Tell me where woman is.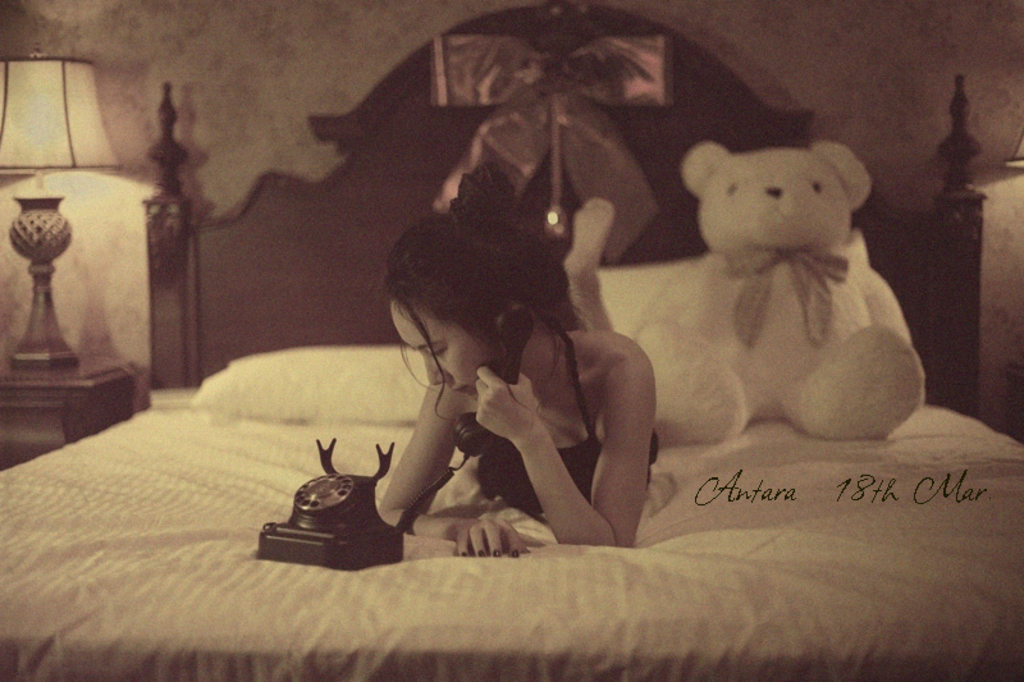
woman is at region(384, 163, 660, 549).
